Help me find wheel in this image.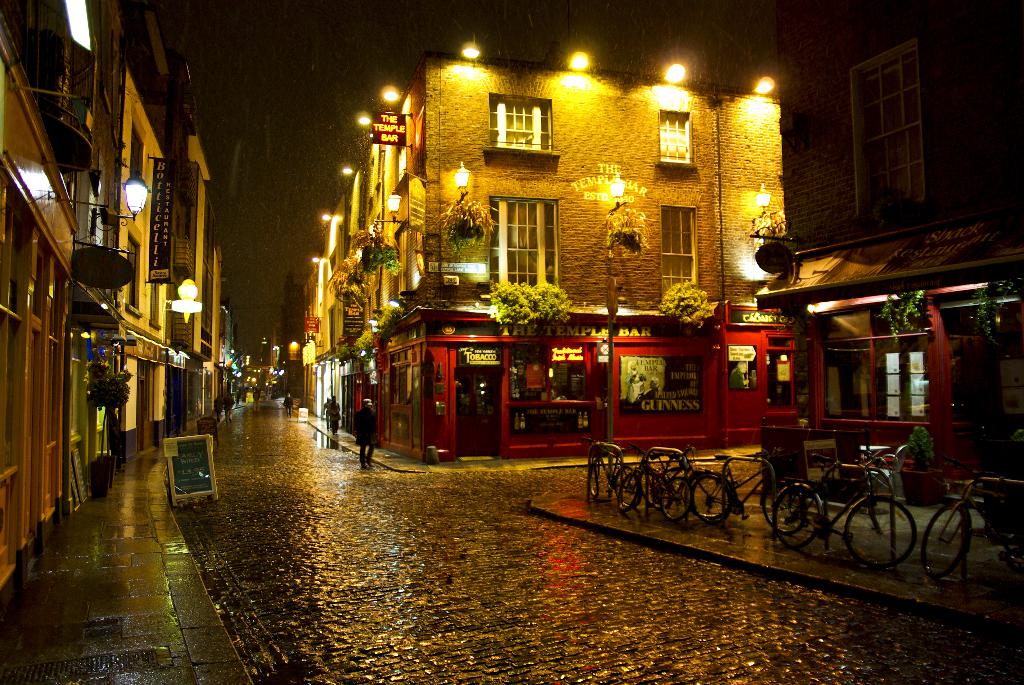
Found it: BBox(618, 471, 644, 510).
